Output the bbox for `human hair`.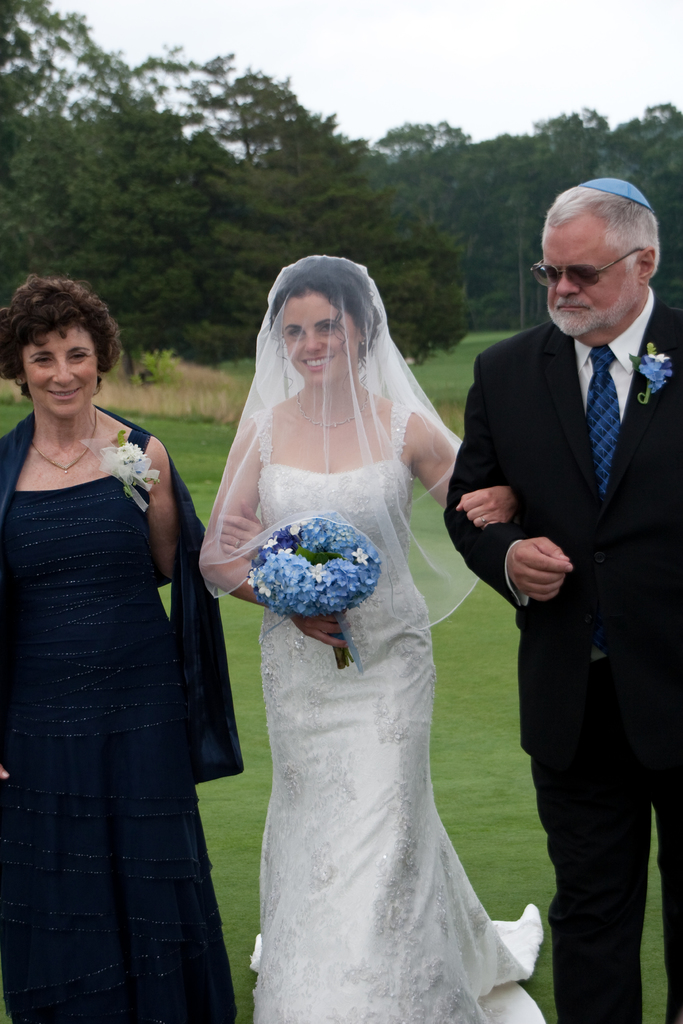
Rect(13, 259, 115, 415).
